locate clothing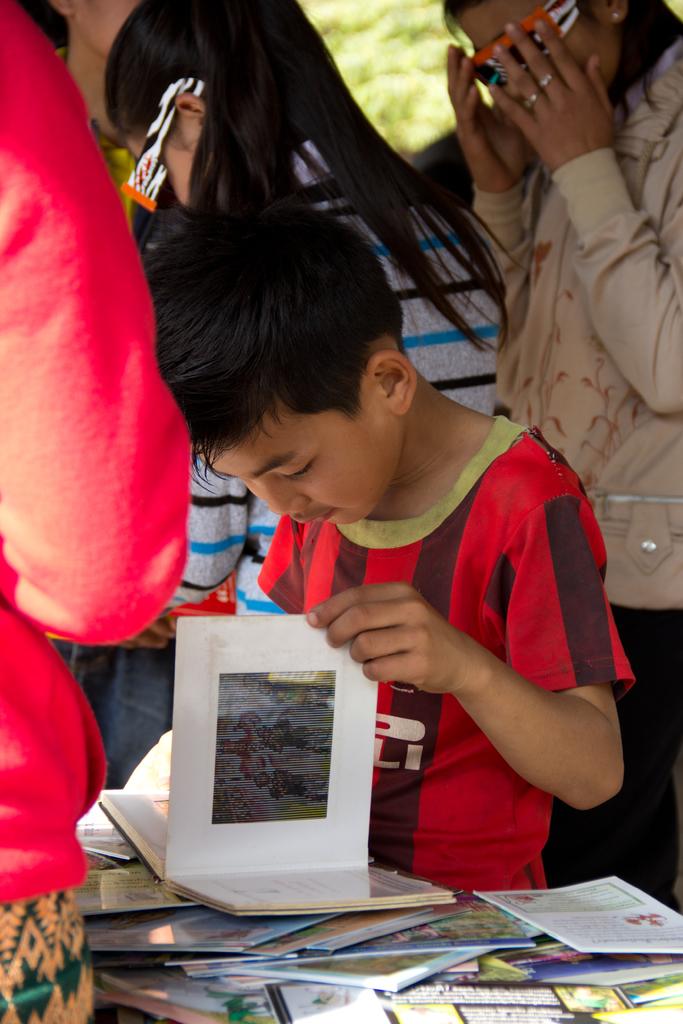
rect(497, 32, 682, 909)
